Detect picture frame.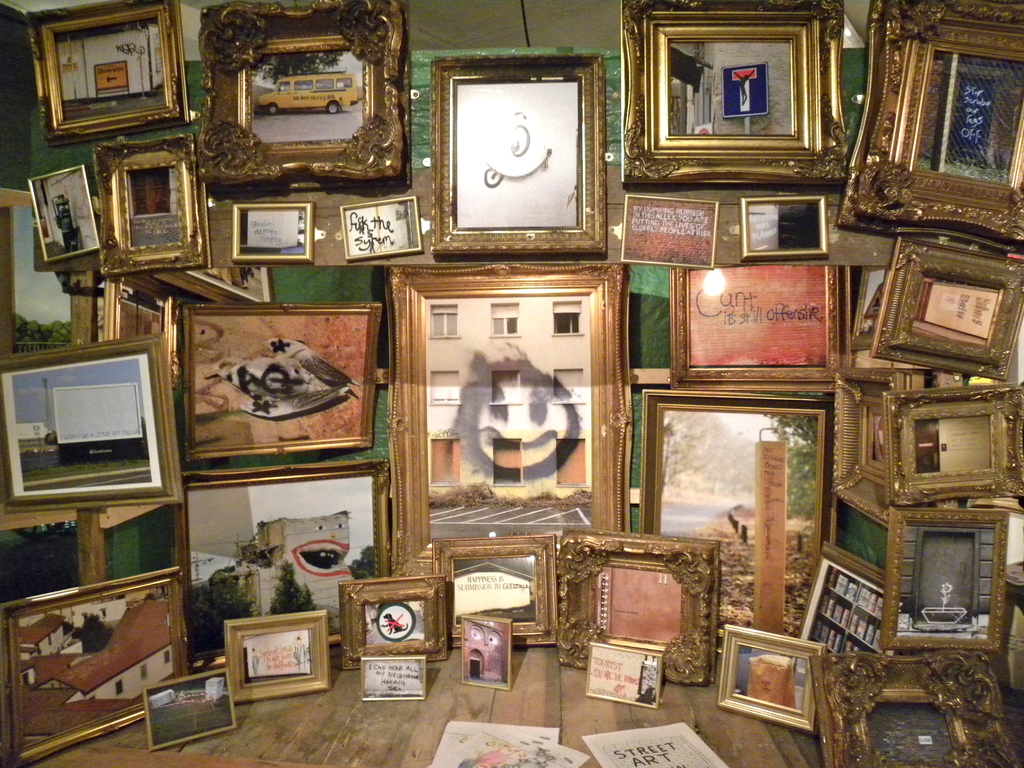
Detected at Rect(812, 653, 1023, 767).
